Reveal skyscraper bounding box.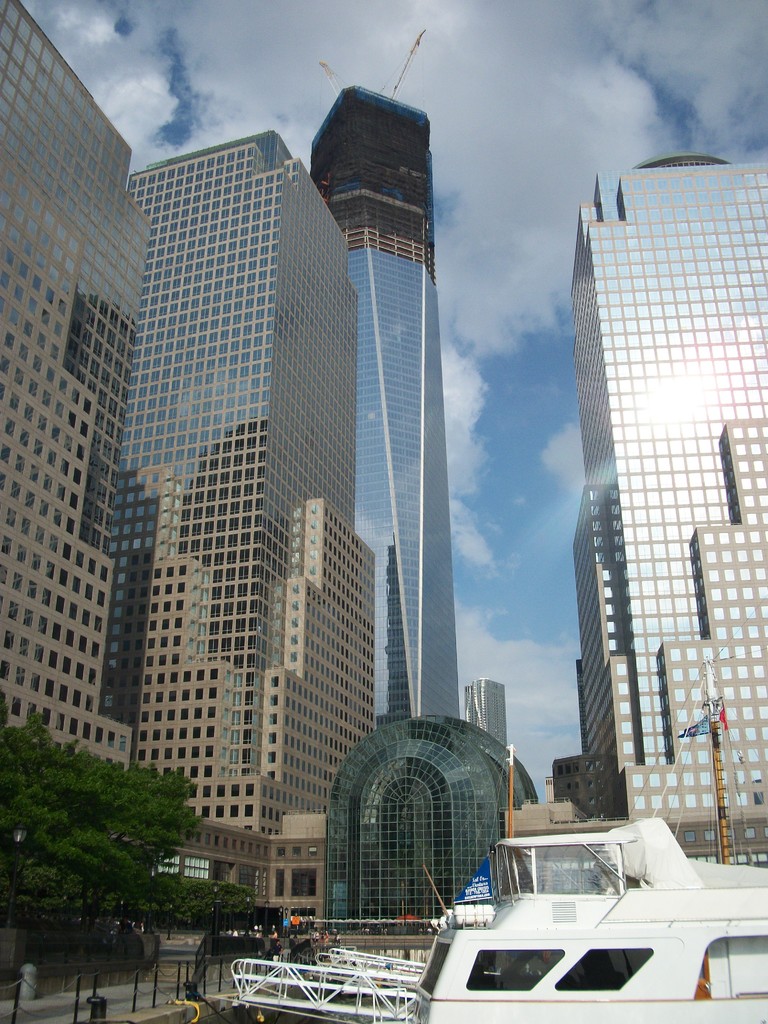
Revealed: 114, 130, 374, 936.
